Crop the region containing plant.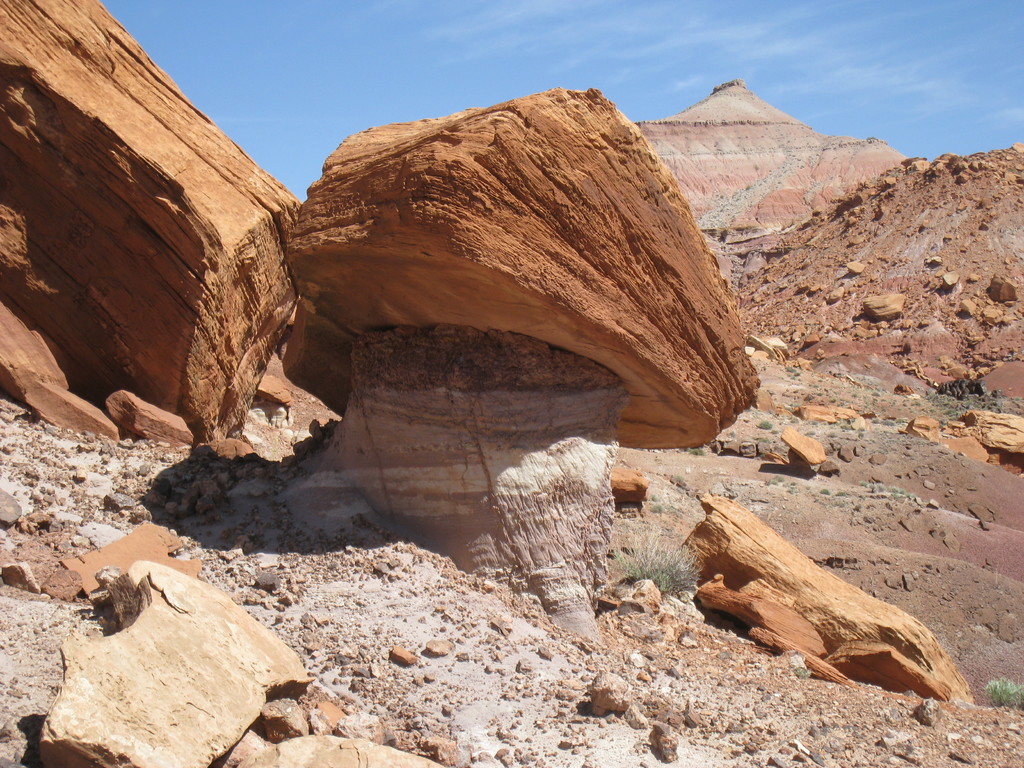
Crop region: (x1=835, y1=490, x2=847, y2=497).
